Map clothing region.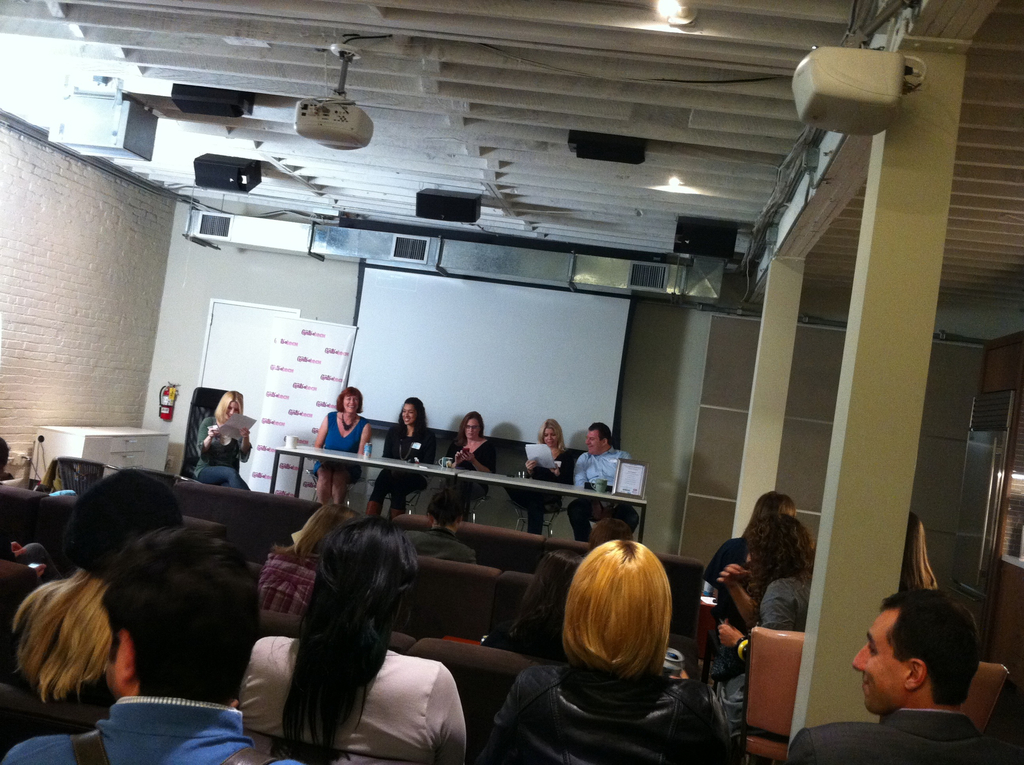
Mapped to (785, 703, 1008, 764).
